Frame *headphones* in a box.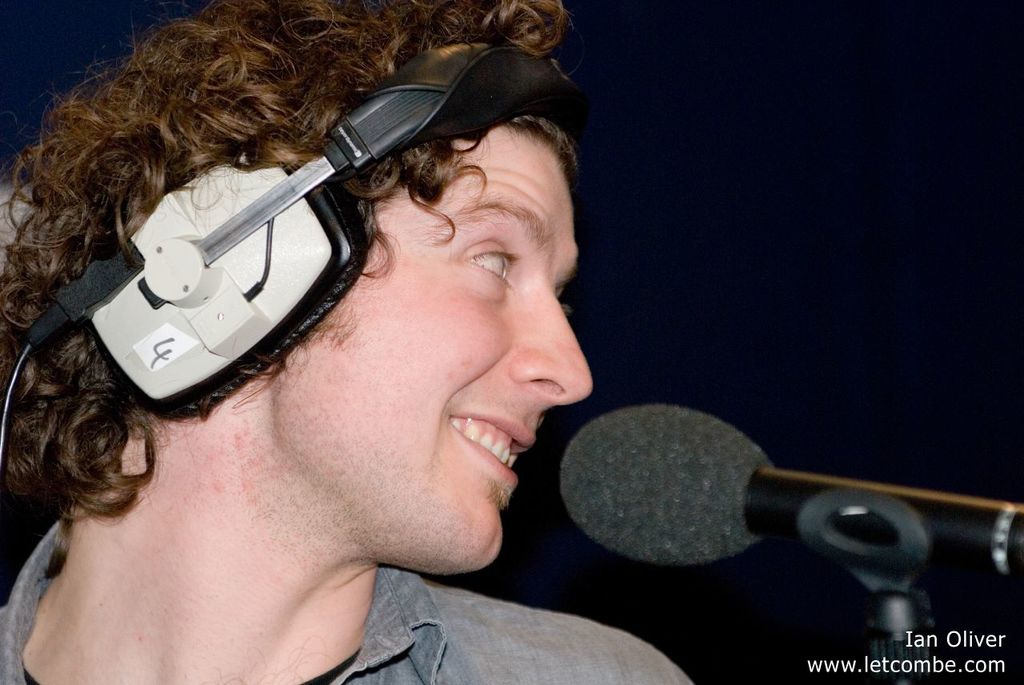
rect(86, 50, 509, 407).
